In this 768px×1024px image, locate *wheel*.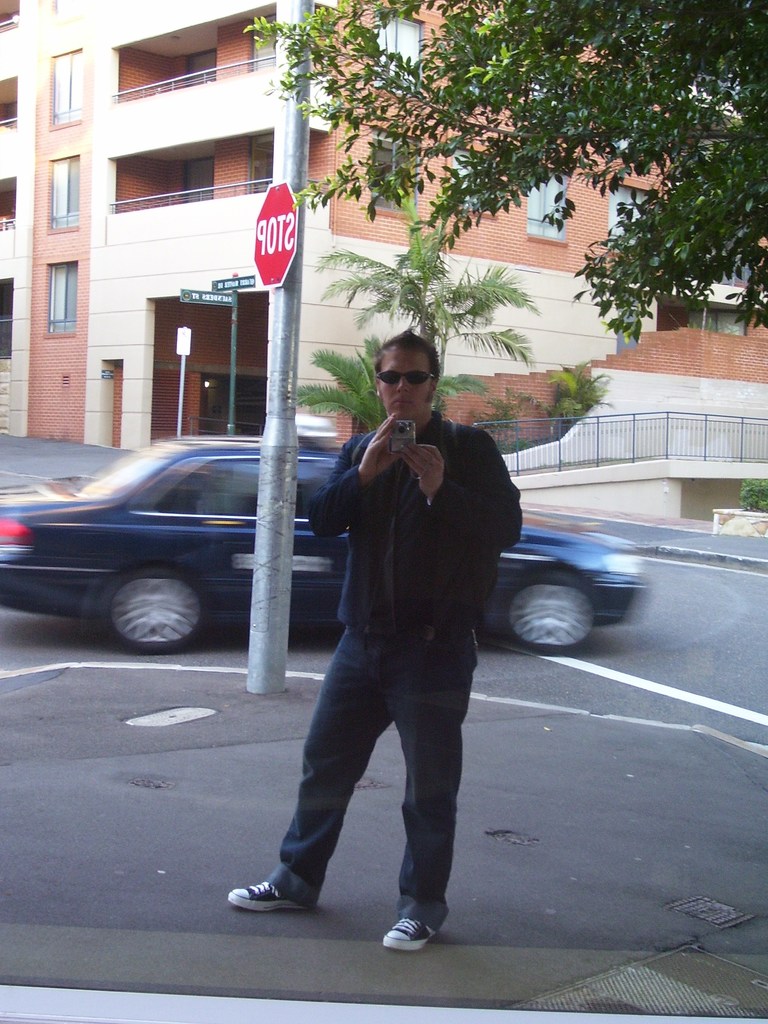
Bounding box: locate(86, 574, 202, 649).
